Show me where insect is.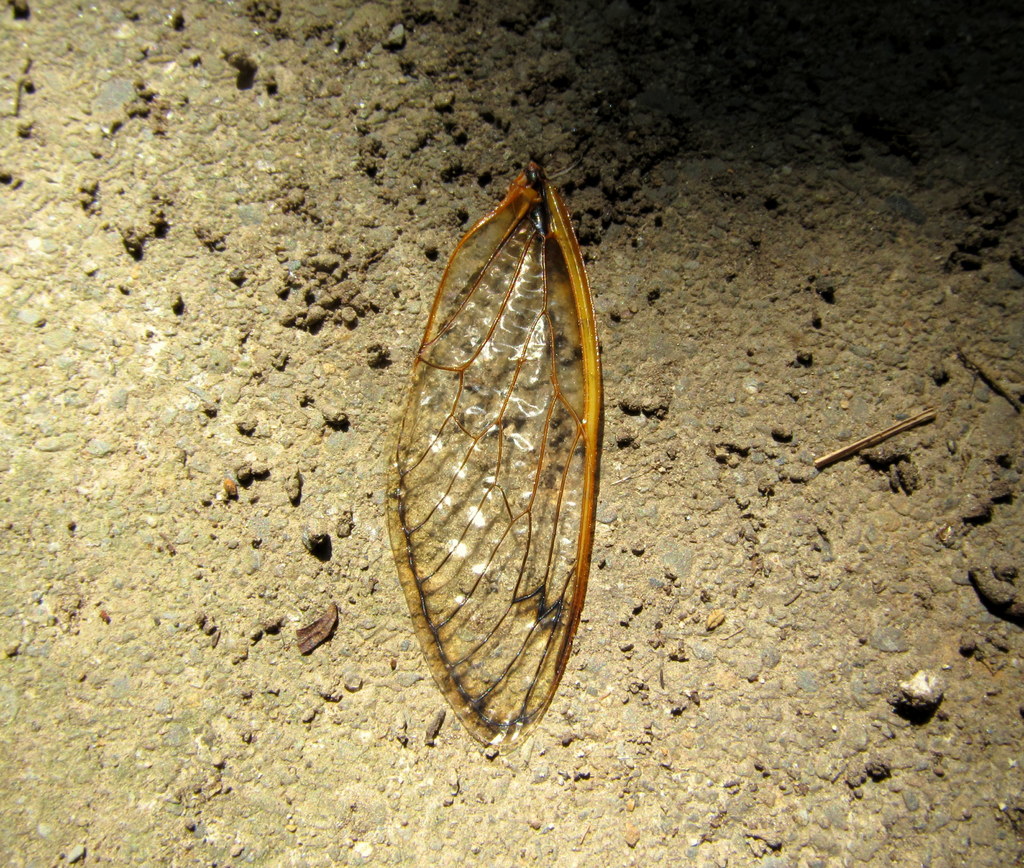
insect is at [x1=382, y1=160, x2=607, y2=743].
